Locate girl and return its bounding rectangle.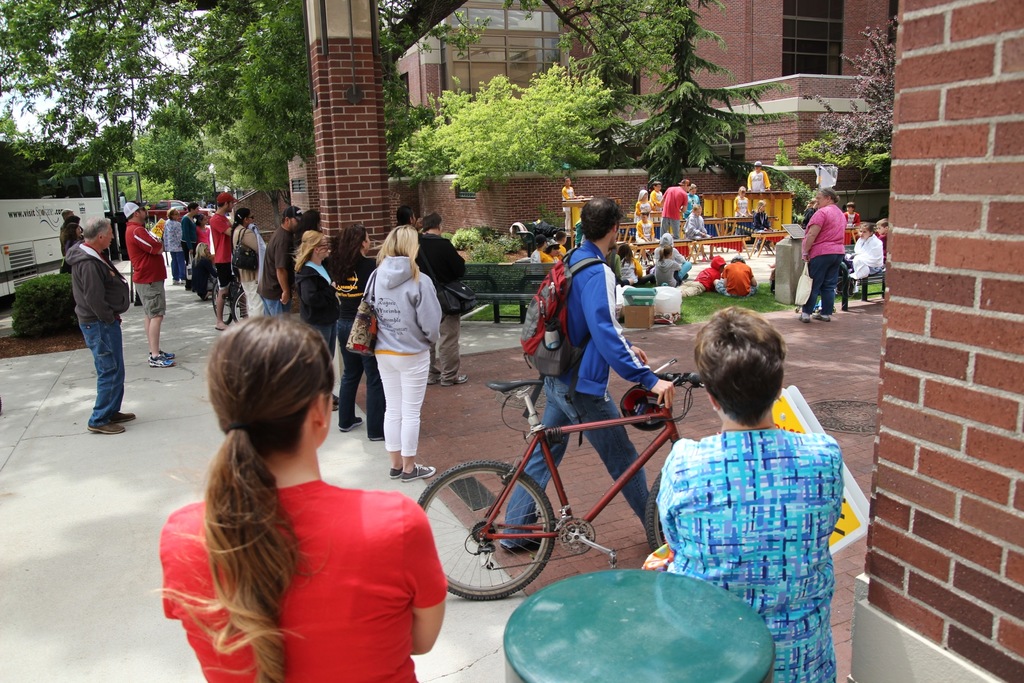
(x1=847, y1=220, x2=881, y2=299).
